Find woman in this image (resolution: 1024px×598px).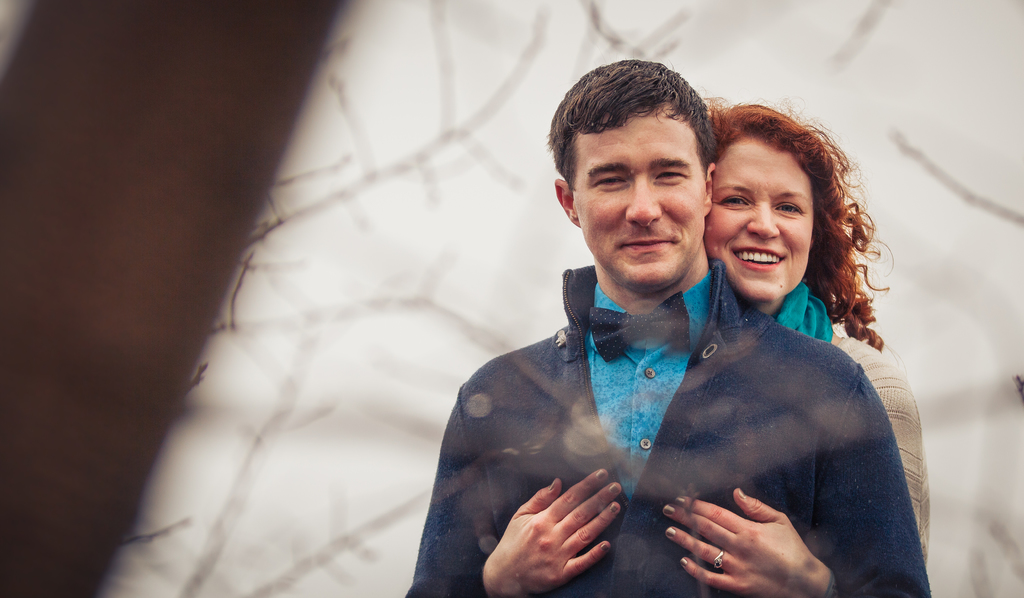
<box>474,88,937,597</box>.
